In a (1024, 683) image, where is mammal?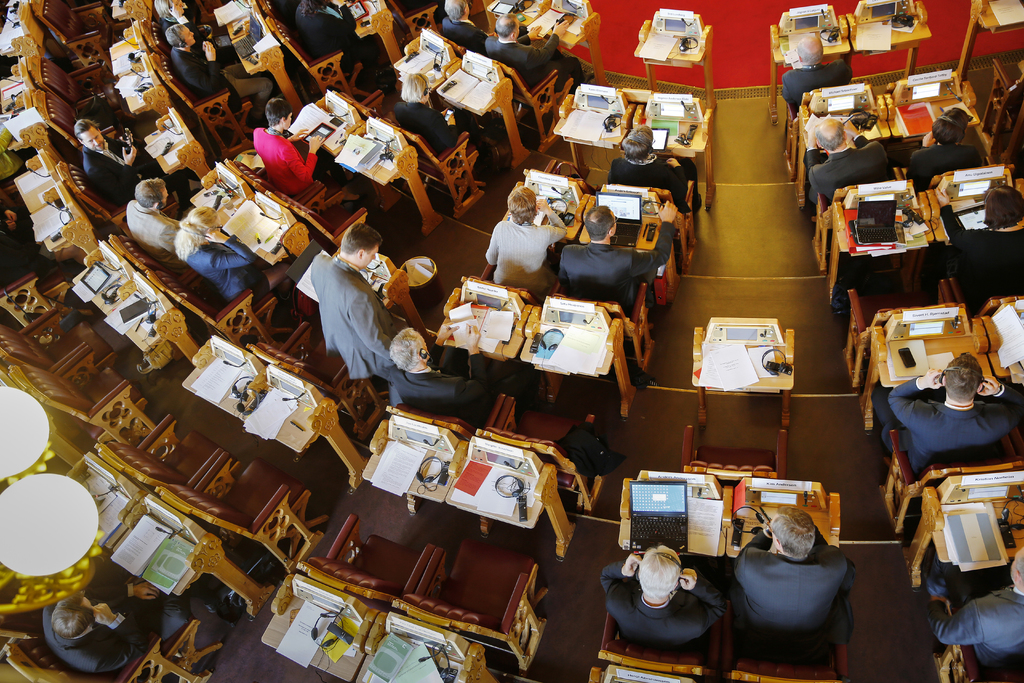
left=927, top=550, right=1023, bottom=673.
